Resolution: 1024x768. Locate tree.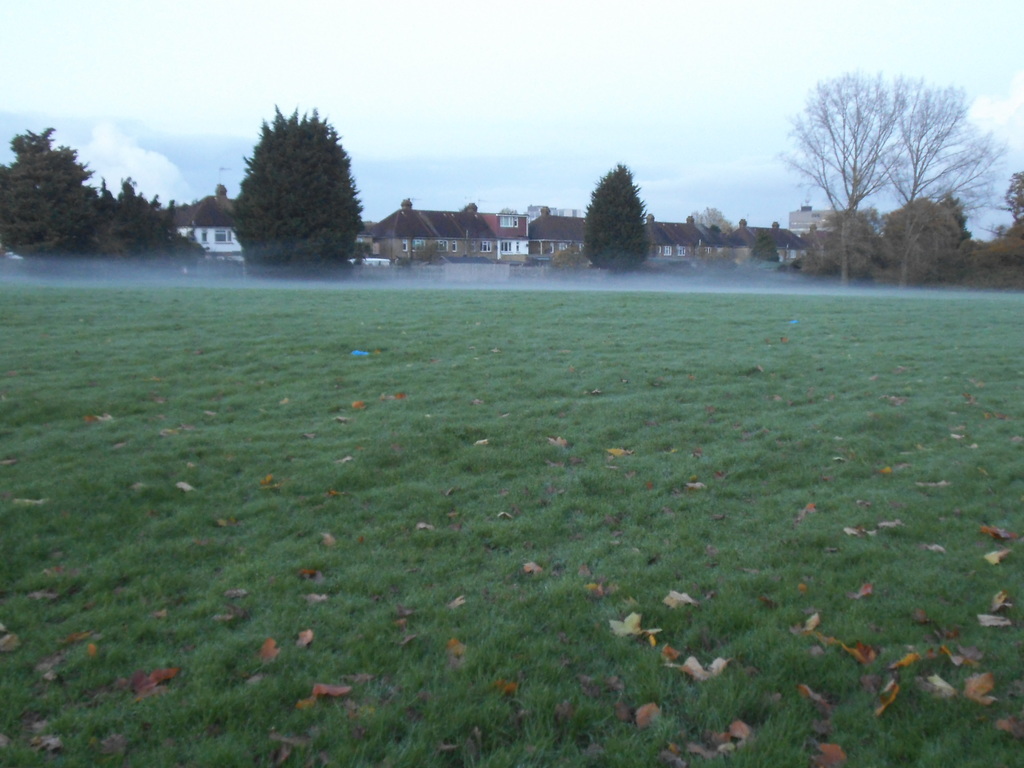
BBox(873, 72, 1012, 205).
